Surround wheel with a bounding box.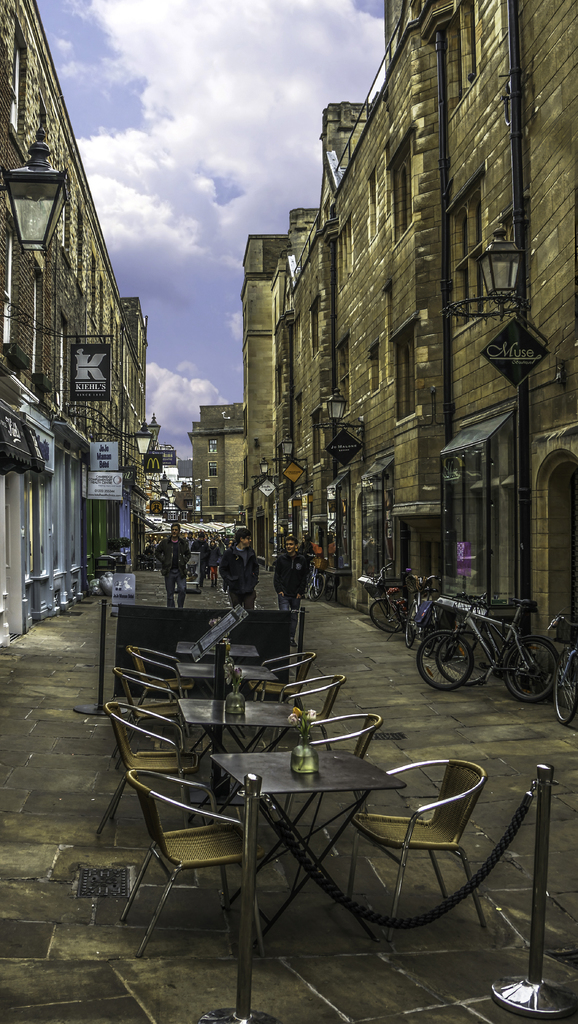
370/599/402/630.
